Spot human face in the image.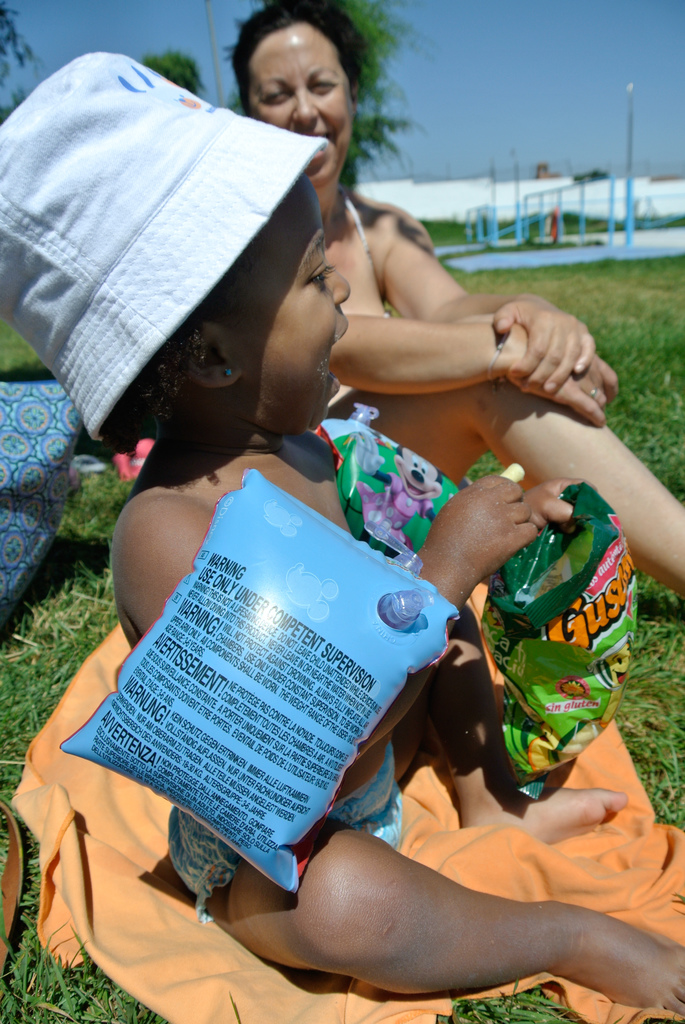
human face found at Rect(246, 197, 358, 440).
